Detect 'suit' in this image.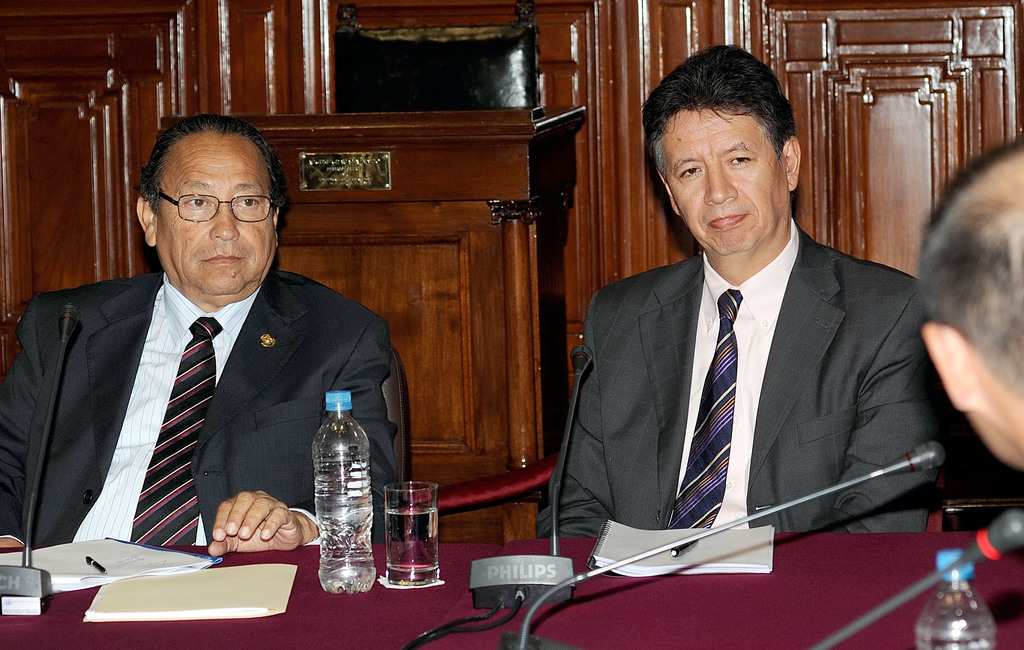
Detection: [2,263,399,549].
